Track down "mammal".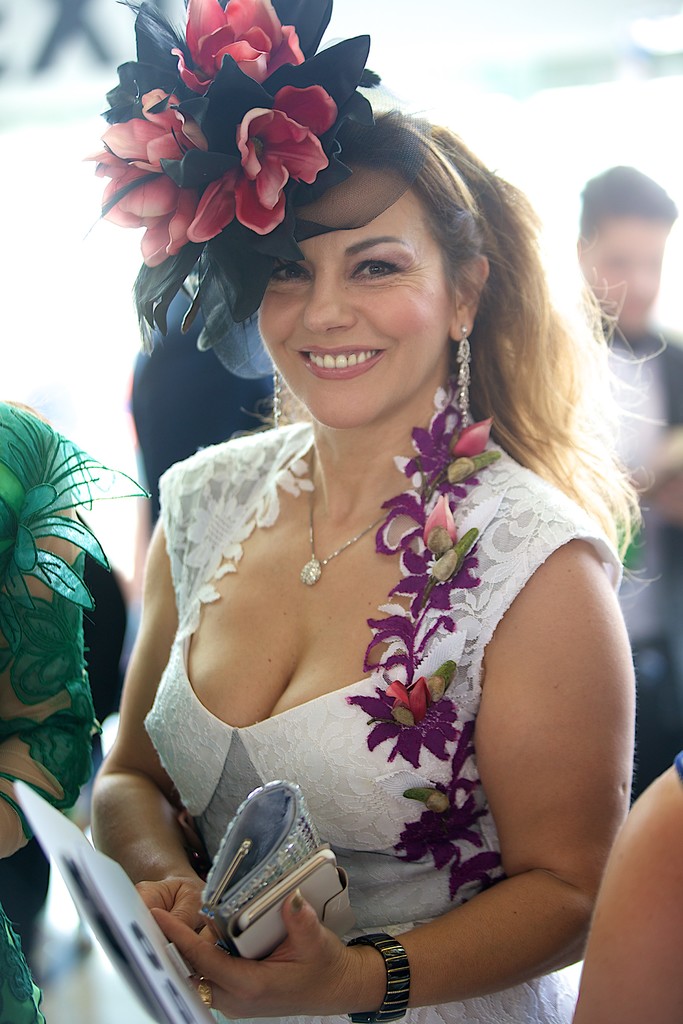
Tracked to l=86, t=0, r=669, b=1023.
